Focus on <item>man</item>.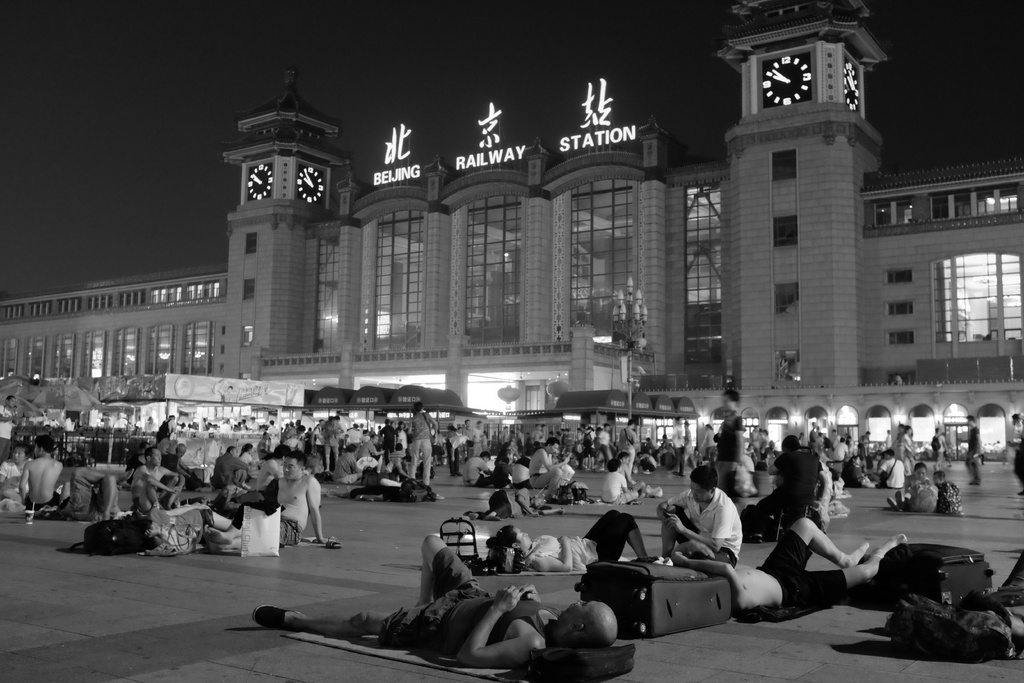
Focused at BBox(228, 529, 603, 668).
